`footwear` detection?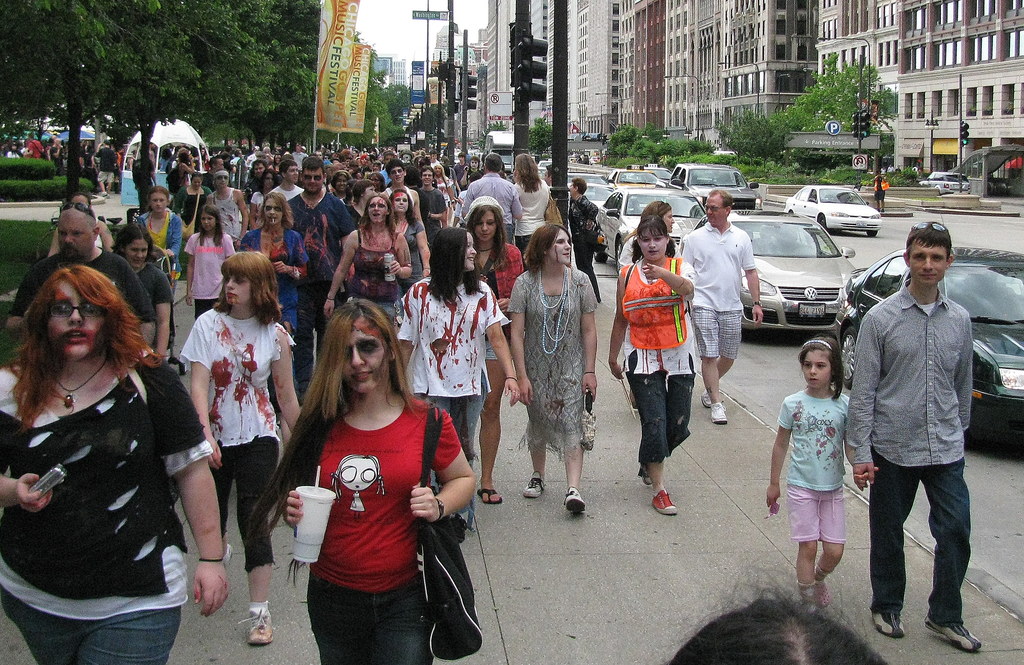
703,387,712,408
